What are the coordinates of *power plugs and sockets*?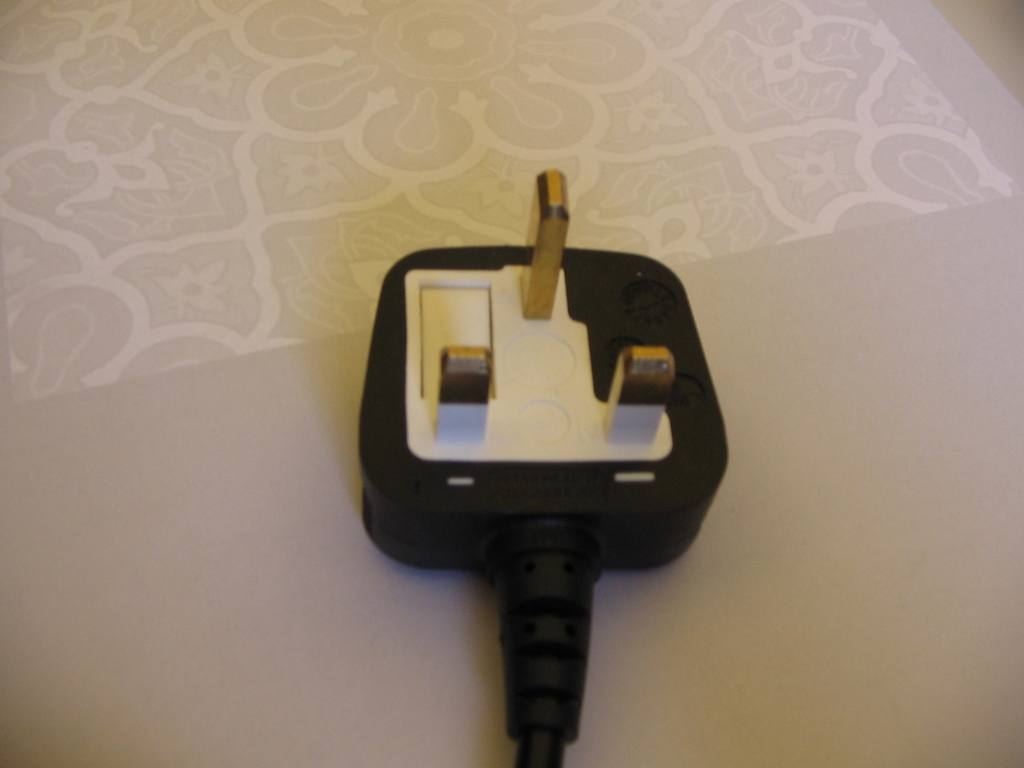
select_region(361, 168, 732, 767).
